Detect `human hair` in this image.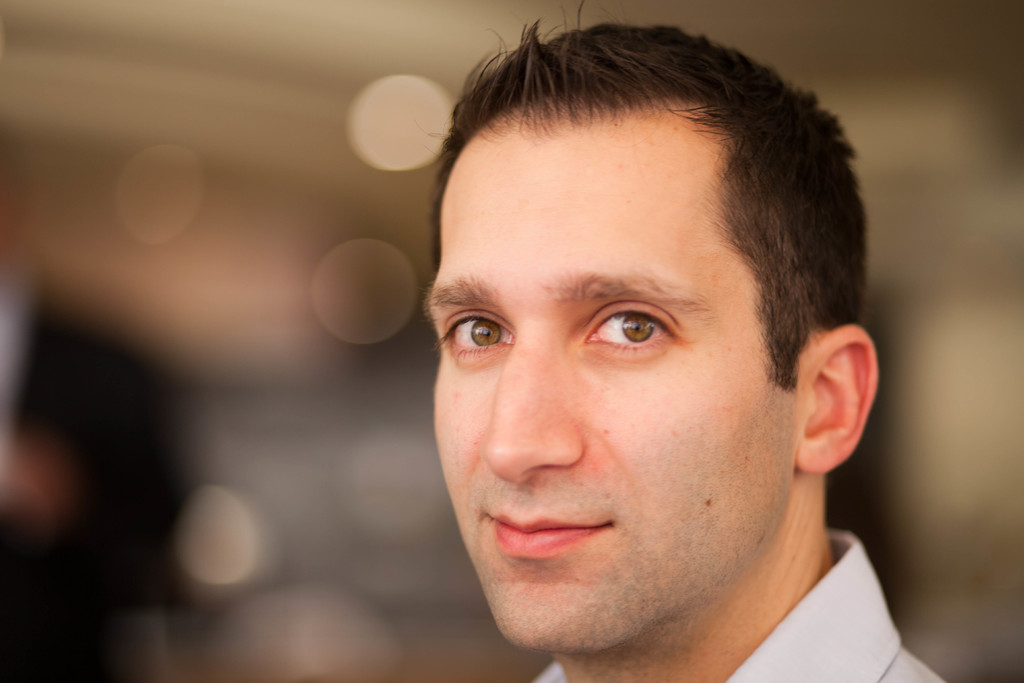
Detection: [left=410, top=0, right=871, bottom=403].
